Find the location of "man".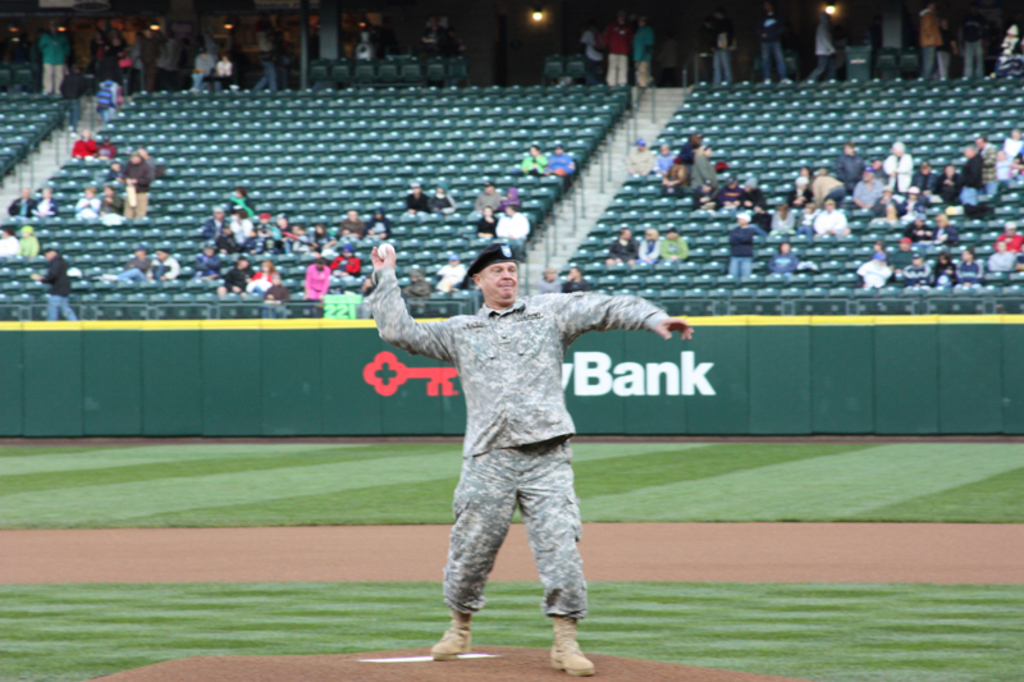
Location: {"left": 836, "top": 143, "right": 867, "bottom": 193}.
